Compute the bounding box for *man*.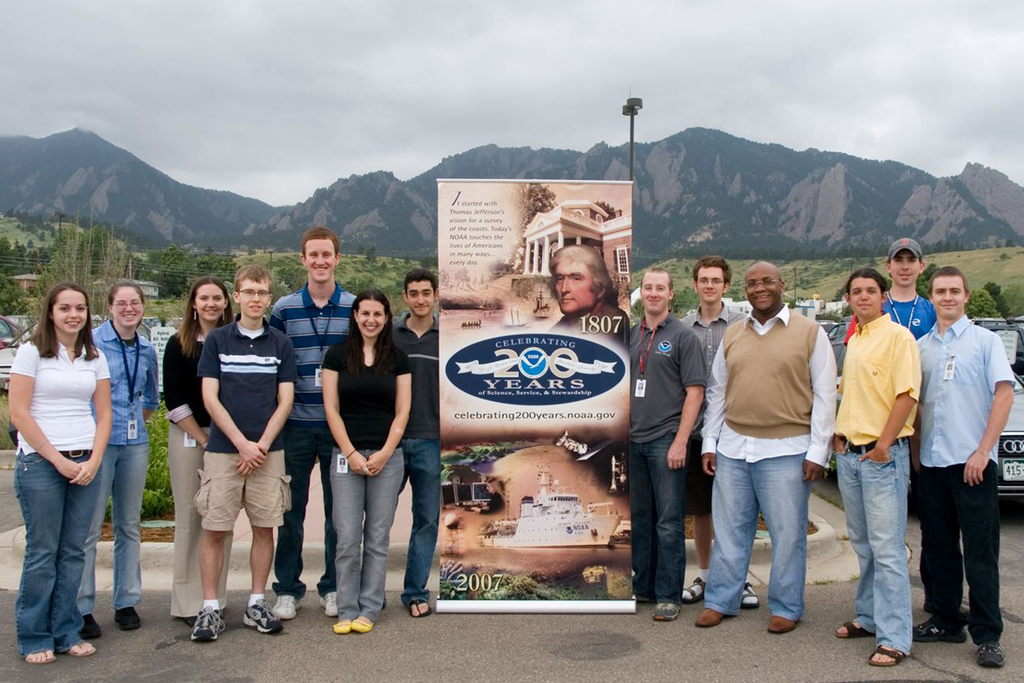
locate(544, 238, 627, 354).
